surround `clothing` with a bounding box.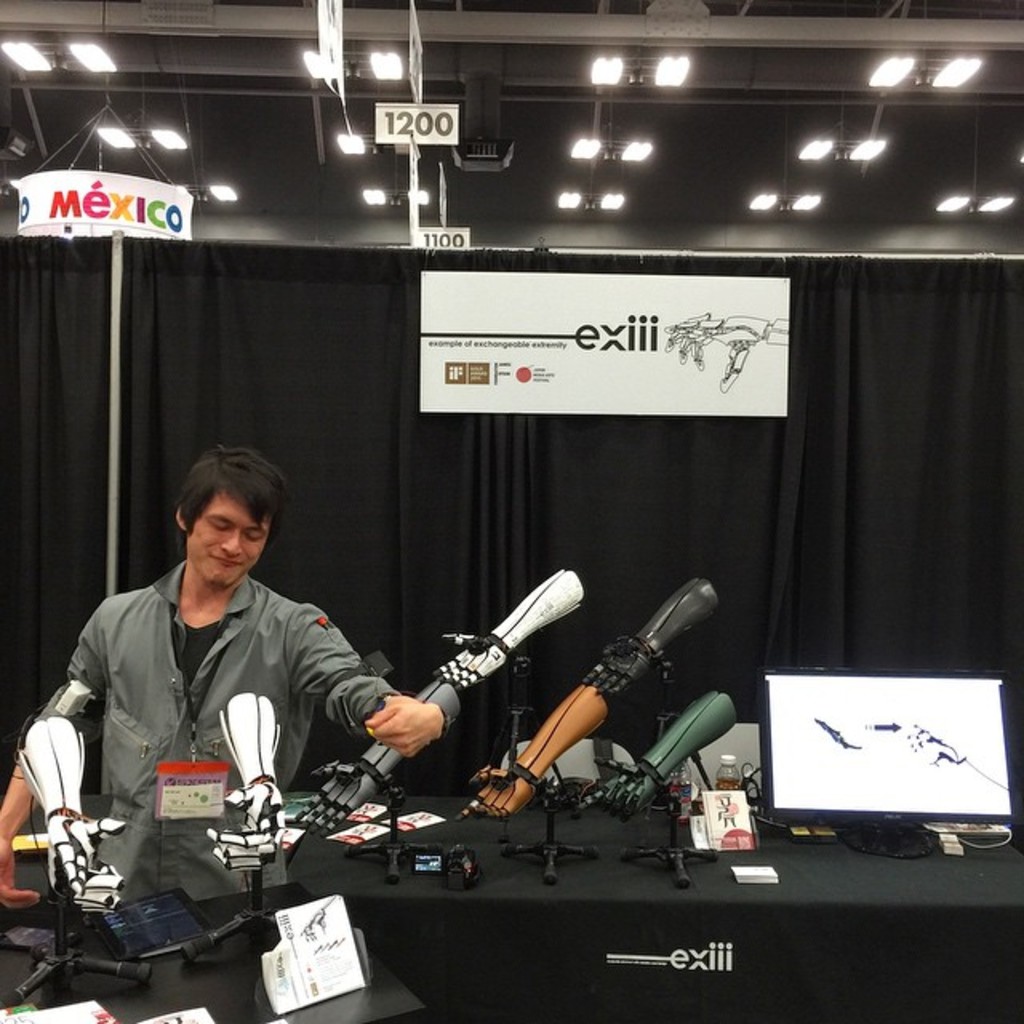
[x1=29, y1=547, x2=395, y2=824].
